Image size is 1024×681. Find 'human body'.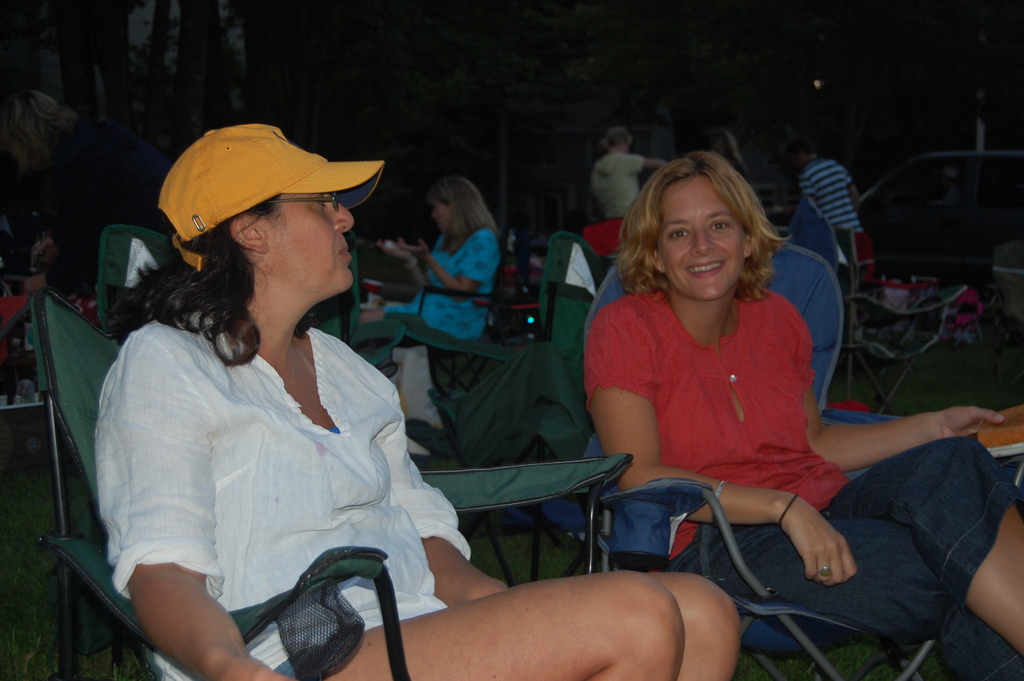
[104,173,618,668].
